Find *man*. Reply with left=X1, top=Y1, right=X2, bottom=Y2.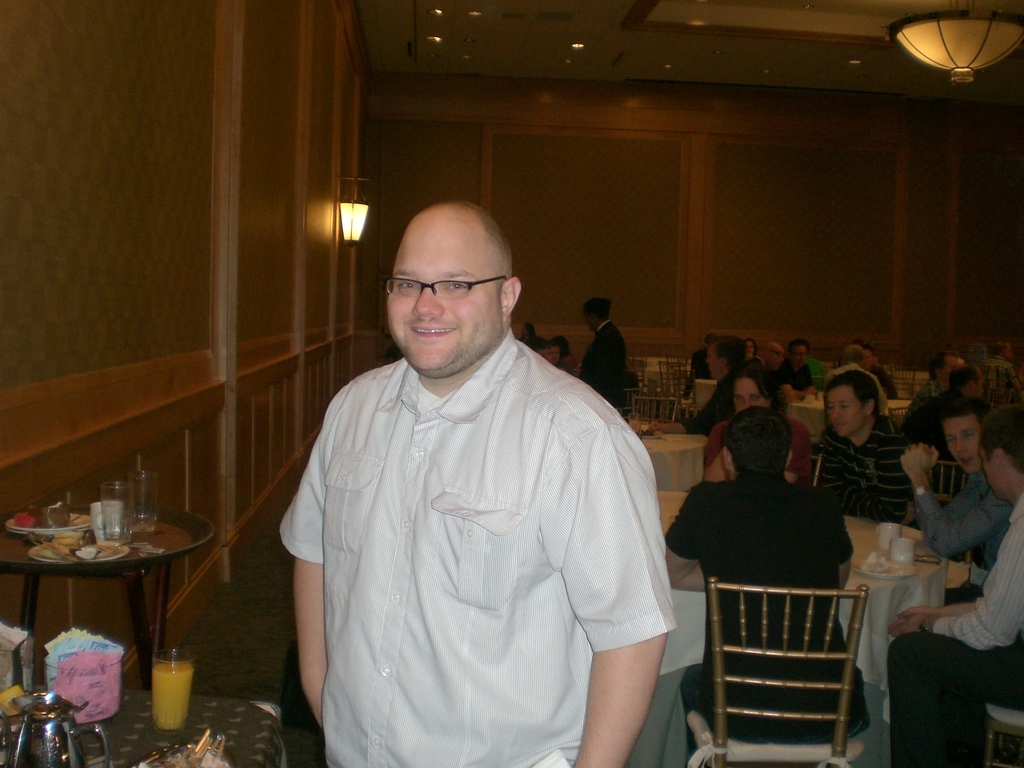
left=779, top=339, right=816, bottom=400.
